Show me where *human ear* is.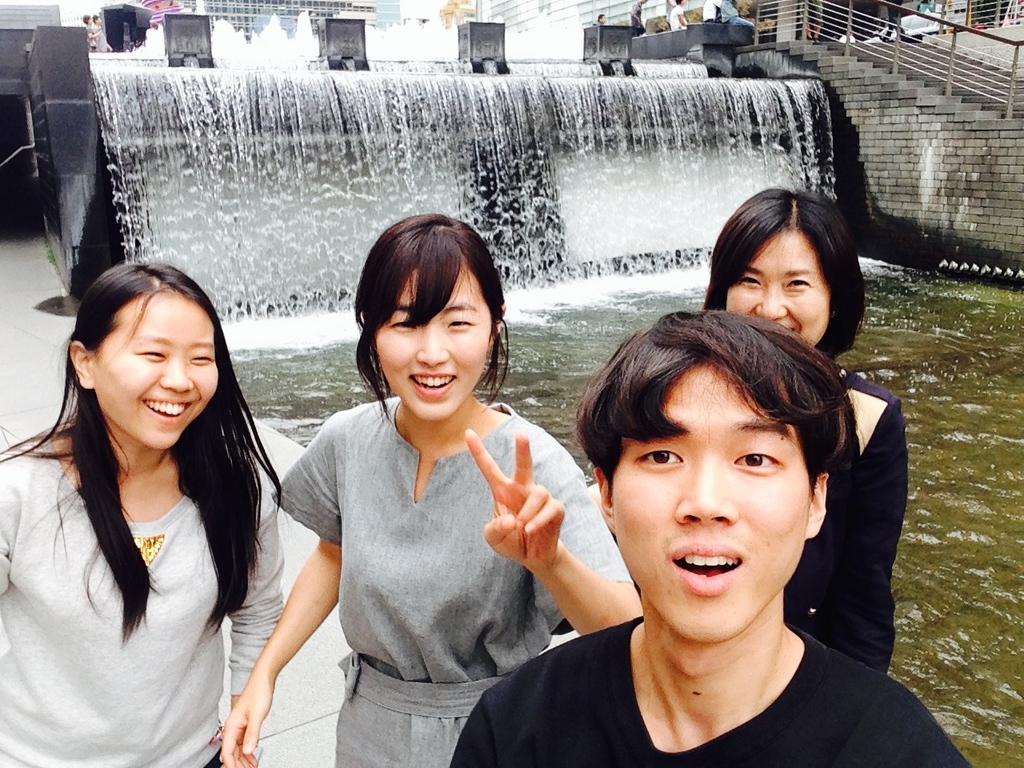
*human ear* is at rect(492, 304, 506, 346).
